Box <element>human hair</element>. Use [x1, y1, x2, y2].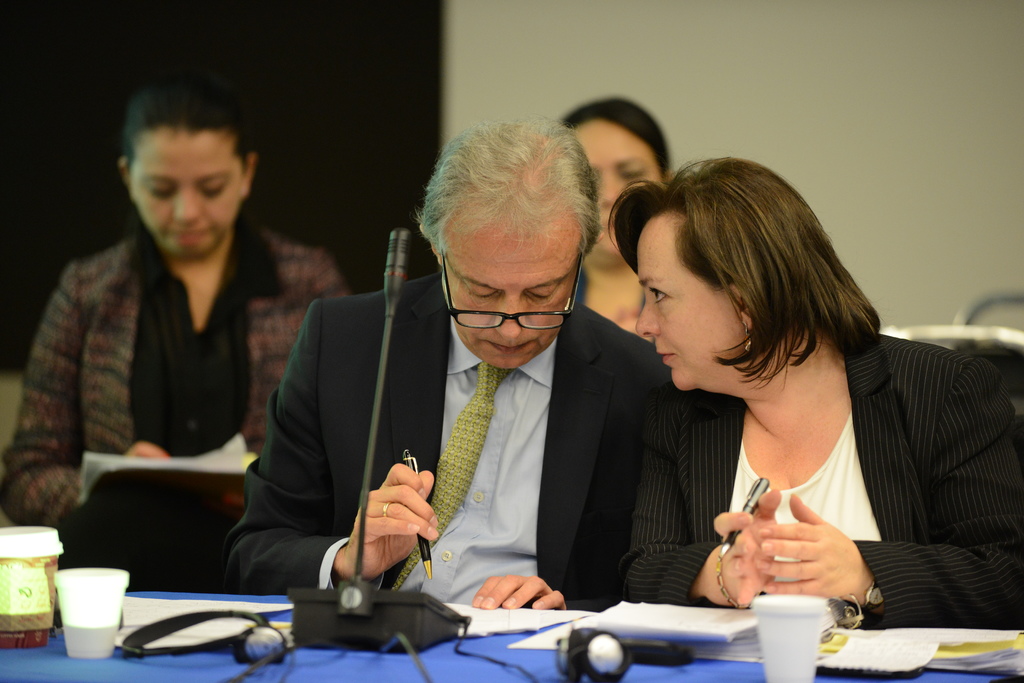
[413, 113, 603, 308].
